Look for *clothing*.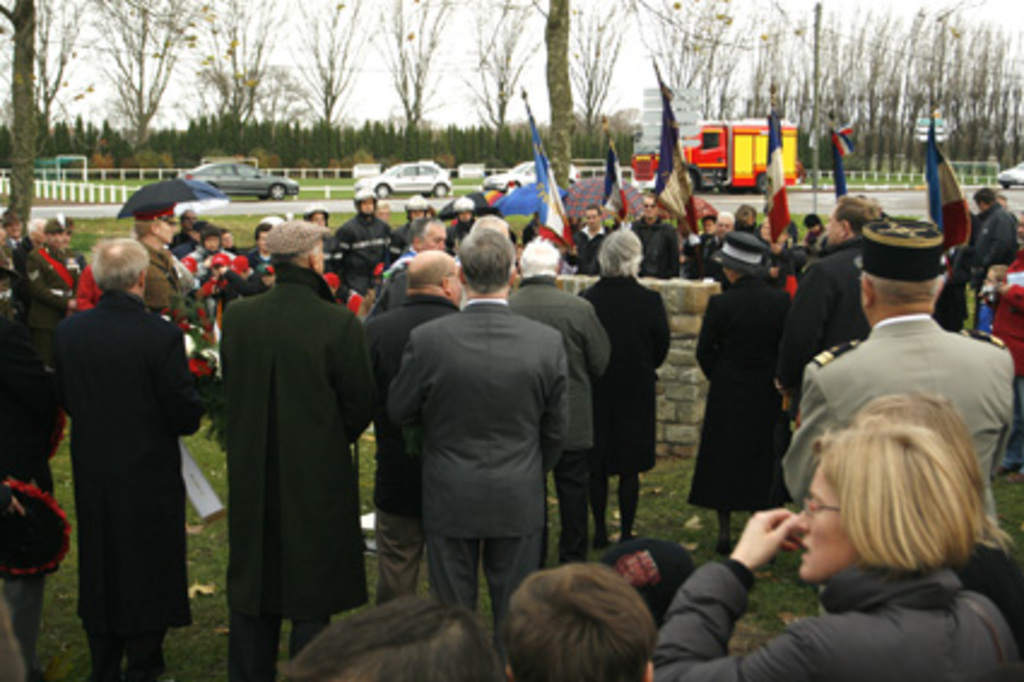
Found: BBox(123, 241, 190, 299).
